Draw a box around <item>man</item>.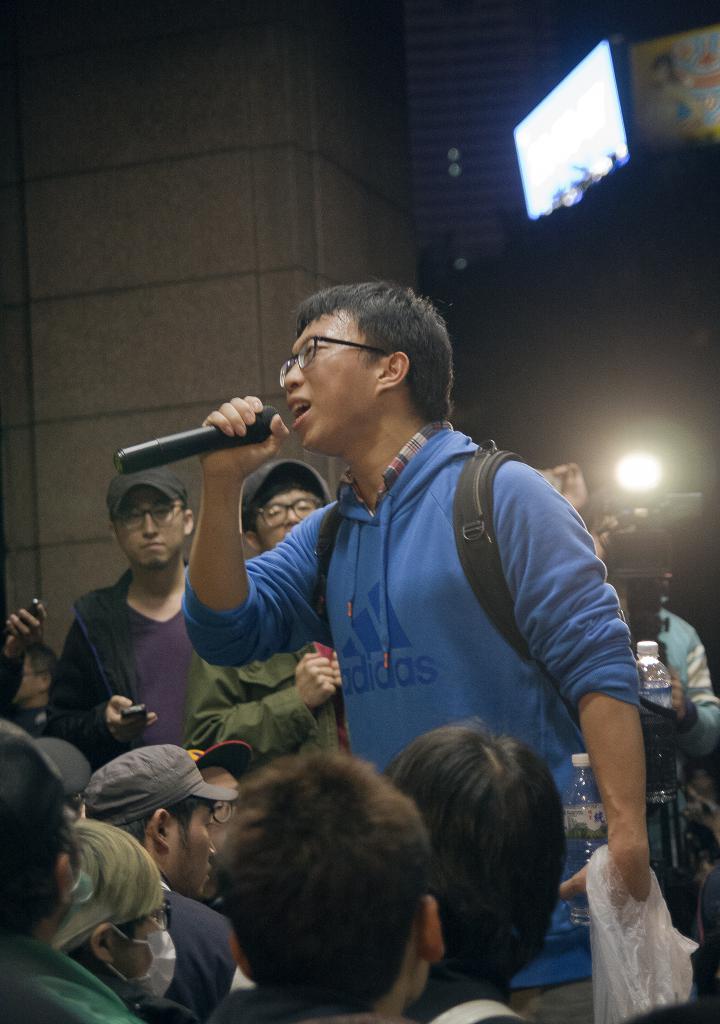
region(492, 454, 719, 773).
